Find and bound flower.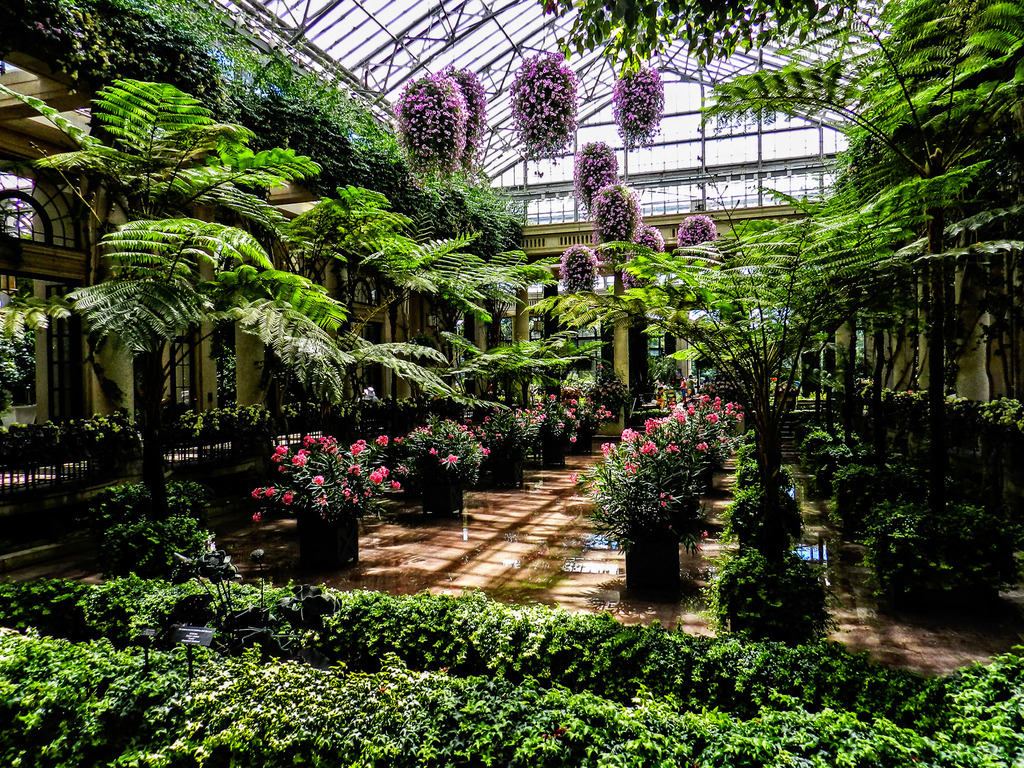
Bound: bbox=(542, 401, 546, 404).
